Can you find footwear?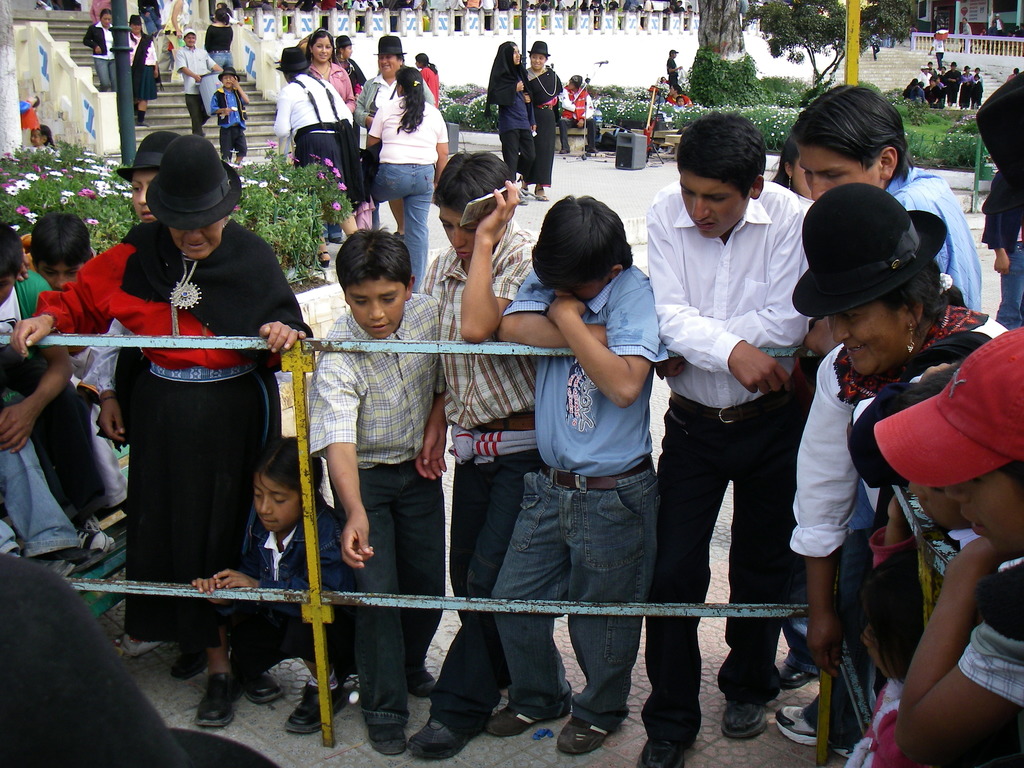
Yes, bounding box: <region>588, 148, 596, 152</region>.
